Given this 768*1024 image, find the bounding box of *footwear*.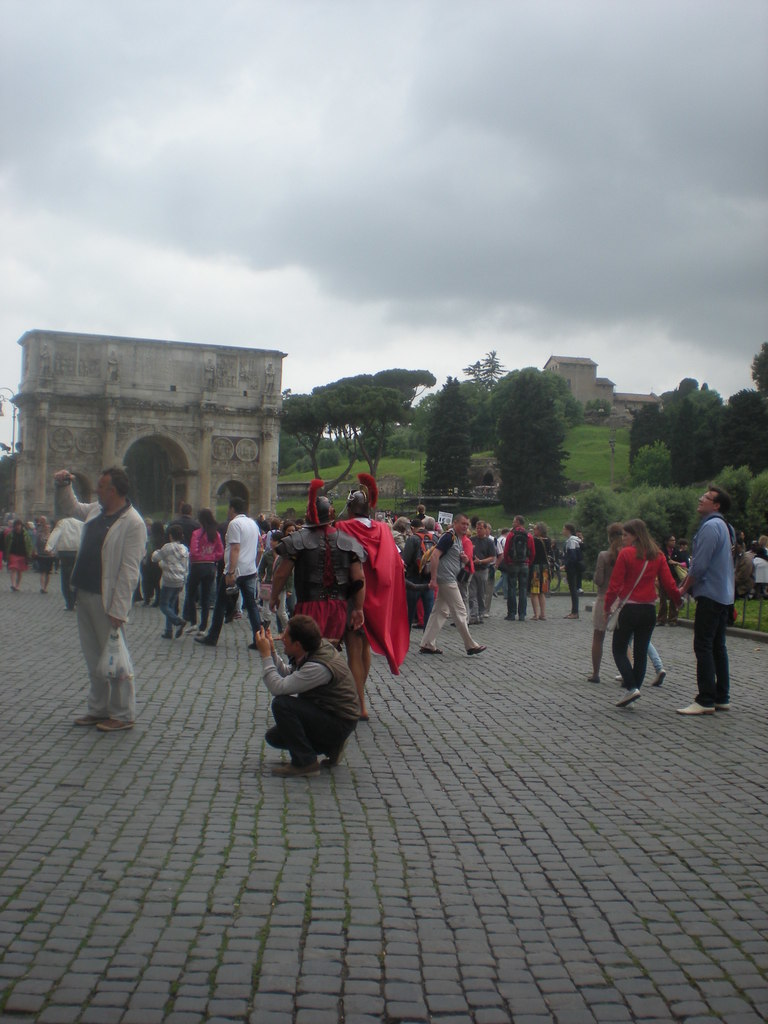
250/634/258/648.
